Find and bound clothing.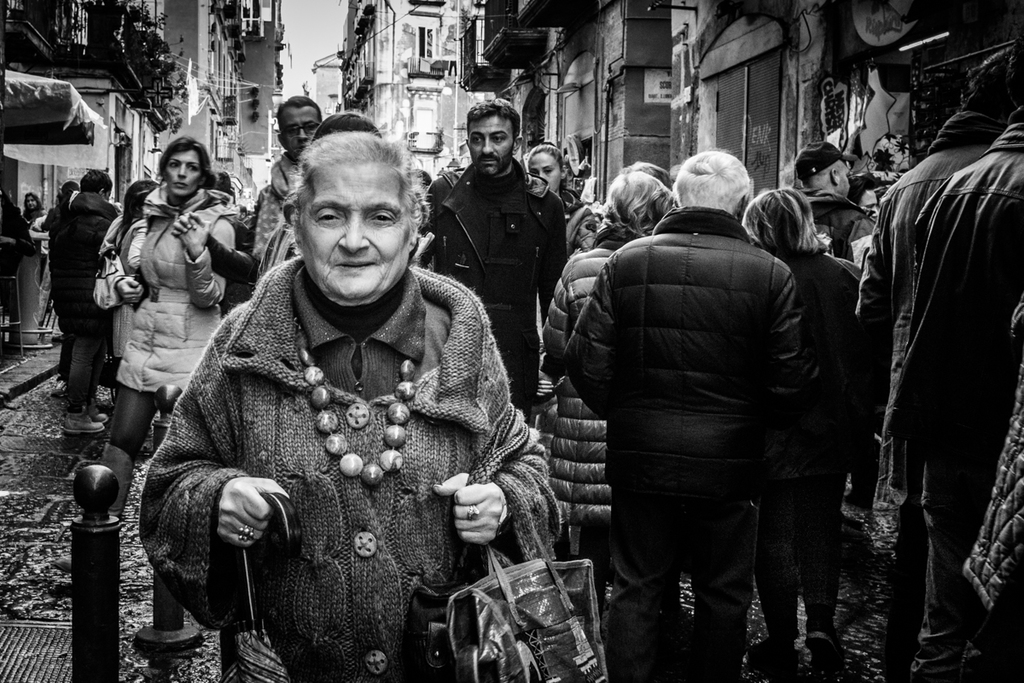
Bound: box(100, 202, 158, 399).
